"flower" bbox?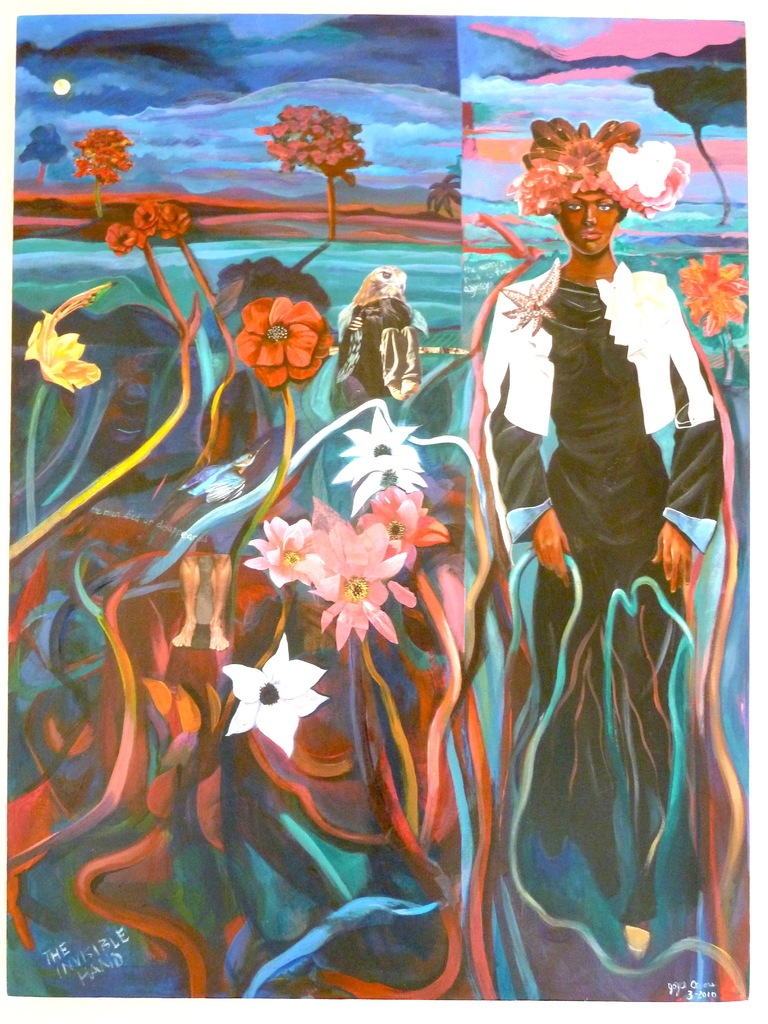
[left=72, top=116, right=139, bottom=195]
